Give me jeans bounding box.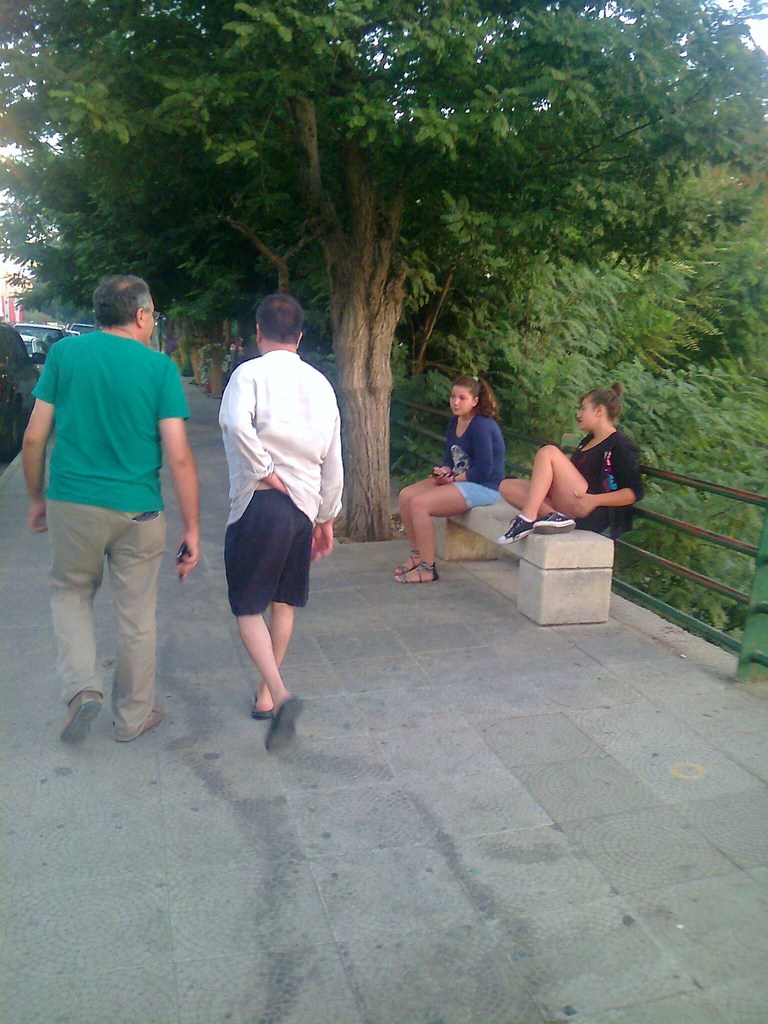
left=456, top=482, right=498, bottom=510.
